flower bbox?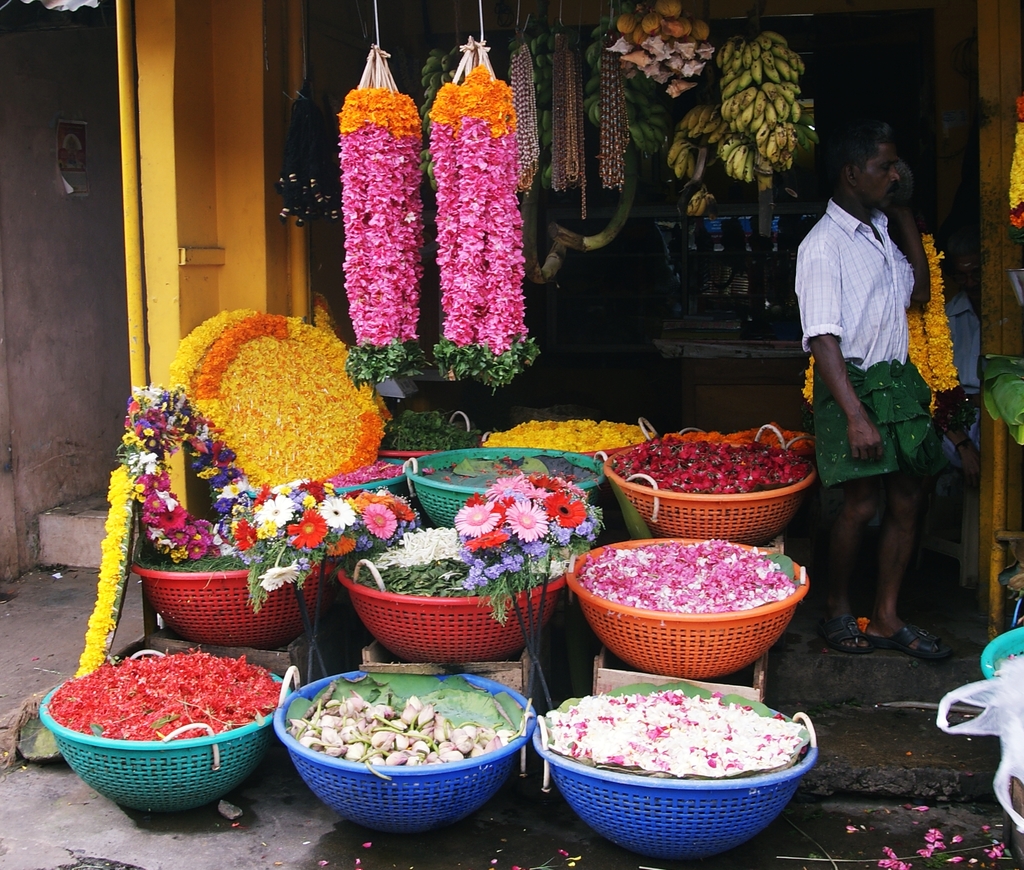
{"x1": 339, "y1": 85, "x2": 428, "y2": 388}
